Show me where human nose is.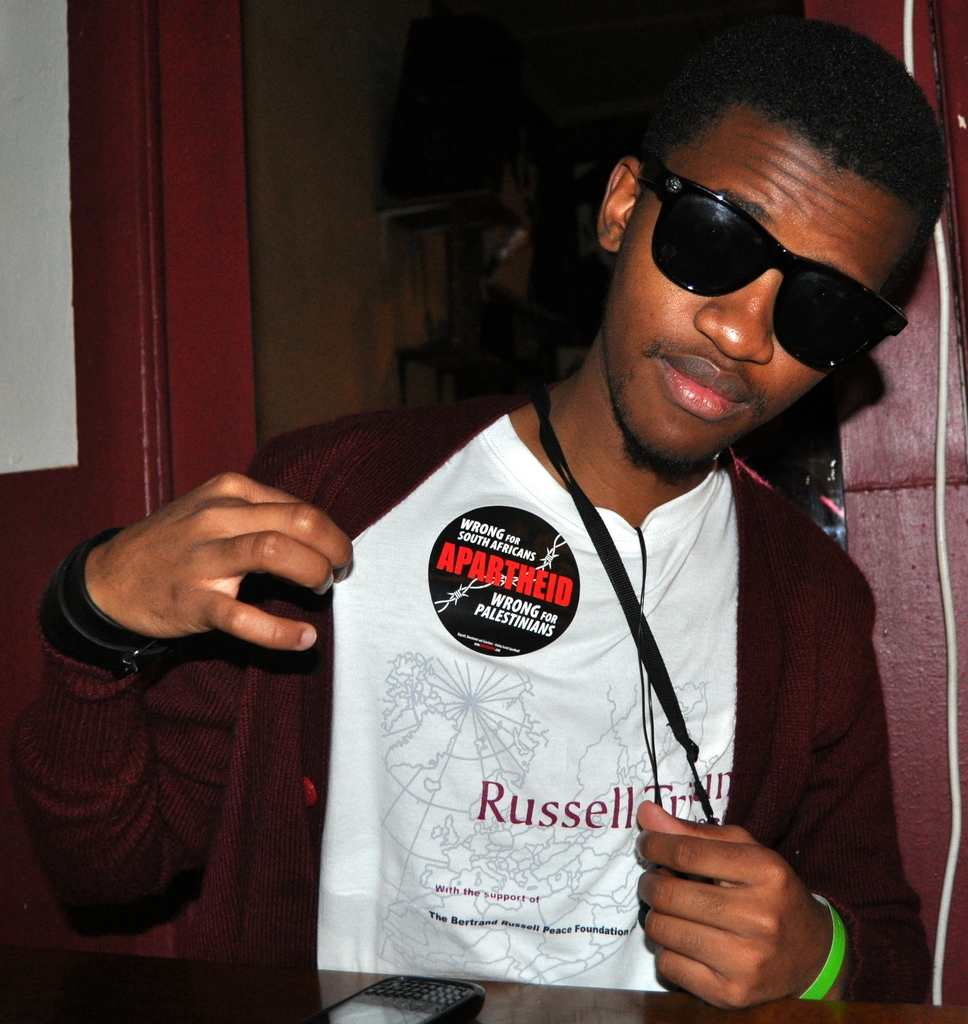
human nose is at detection(694, 269, 773, 360).
